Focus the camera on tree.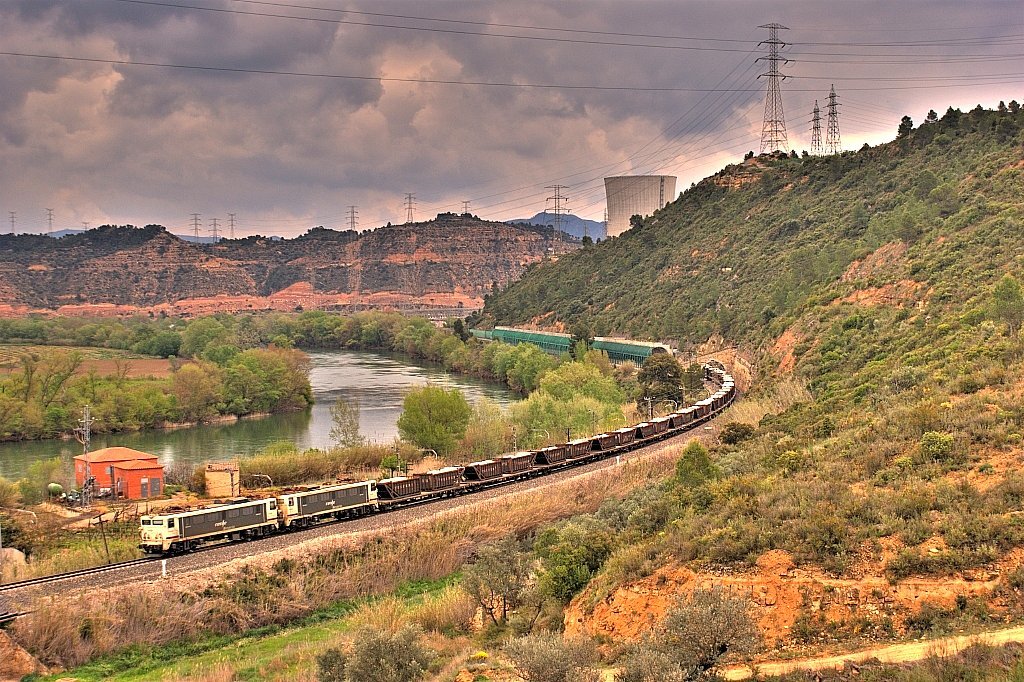
Focus region: <region>494, 340, 535, 387</region>.
